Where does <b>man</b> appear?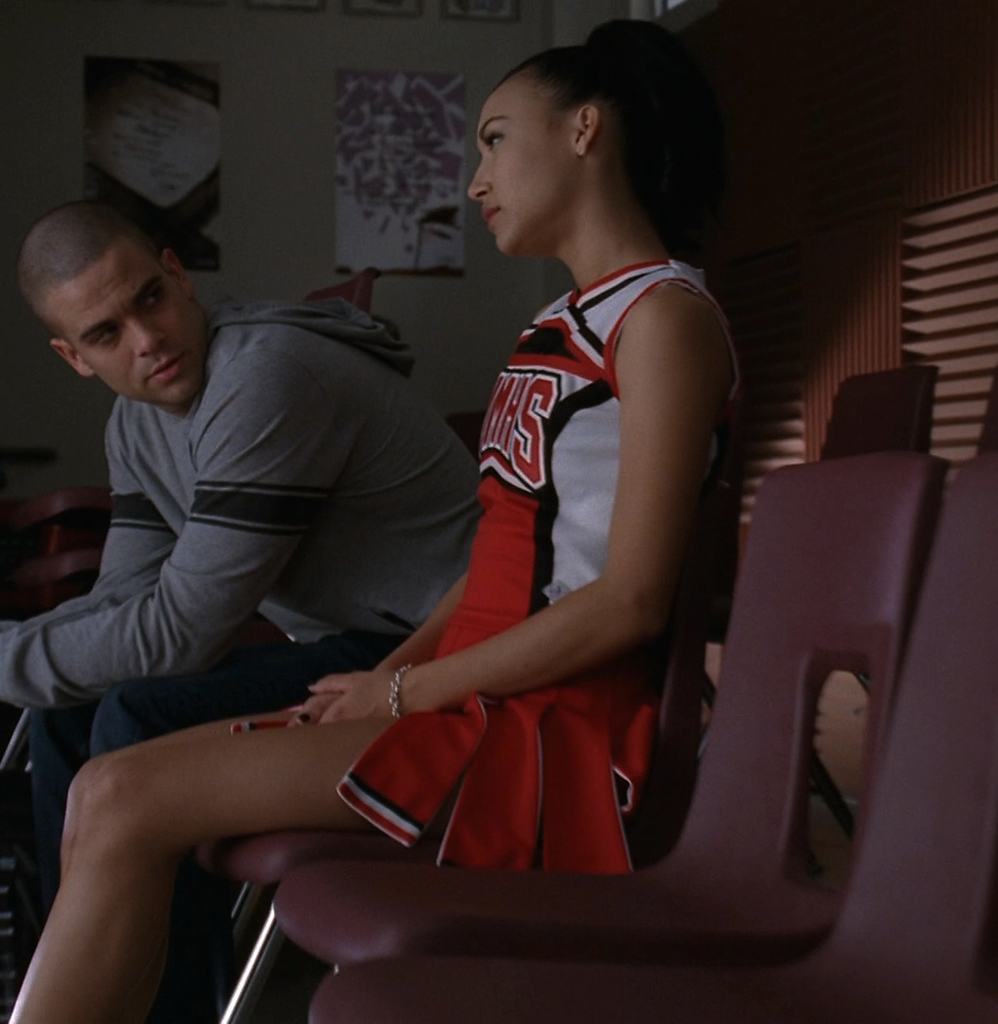
Appears at {"x1": 1, "y1": 217, "x2": 486, "y2": 914}.
